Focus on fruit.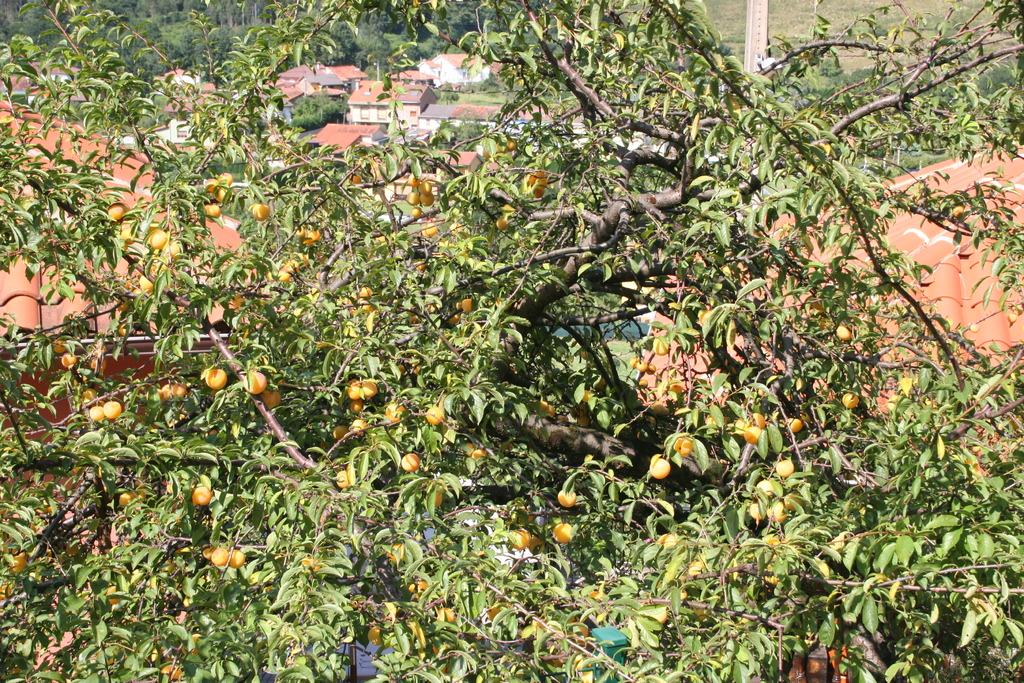
Focused at BBox(15, 194, 37, 210).
